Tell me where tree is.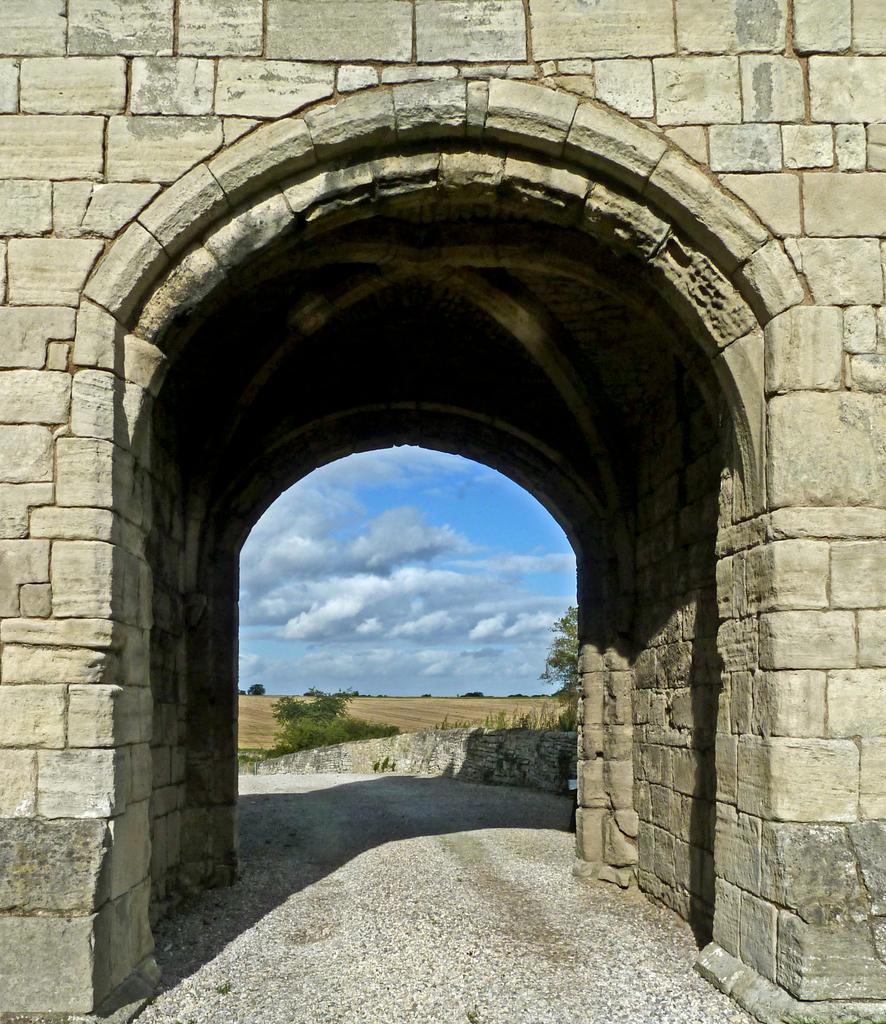
tree is at {"x1": 545, "y1": 610, "x2": 584, "y2": 753}.
